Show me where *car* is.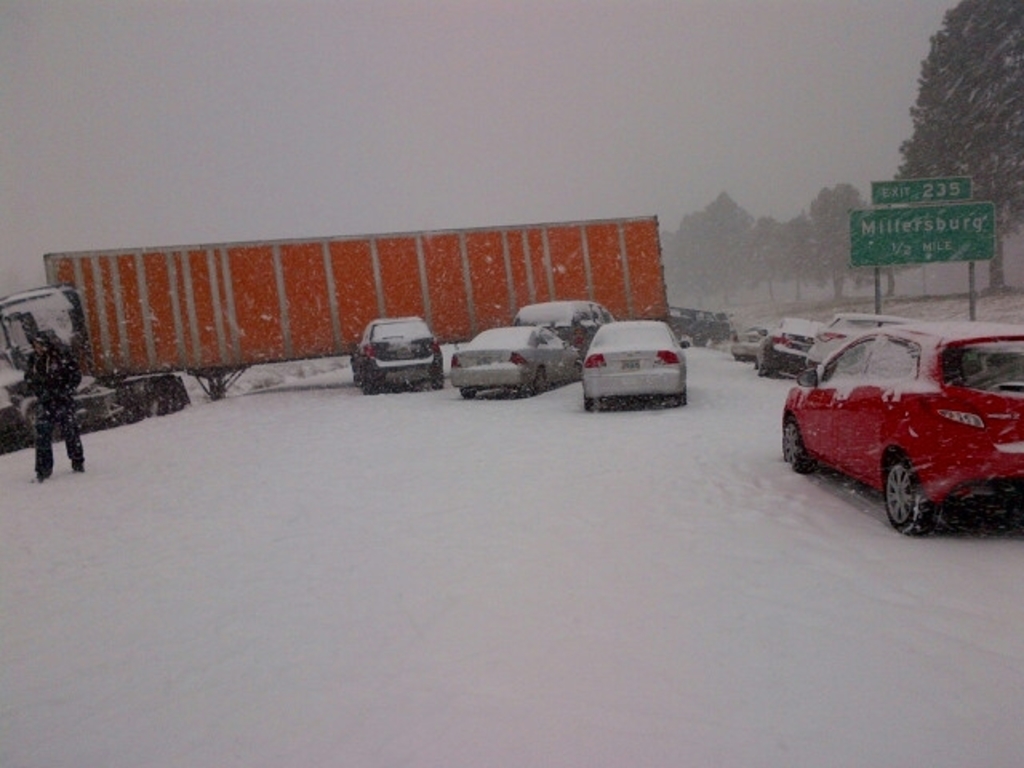
*car* is at <region>582, 320, 690, 405</region>.
